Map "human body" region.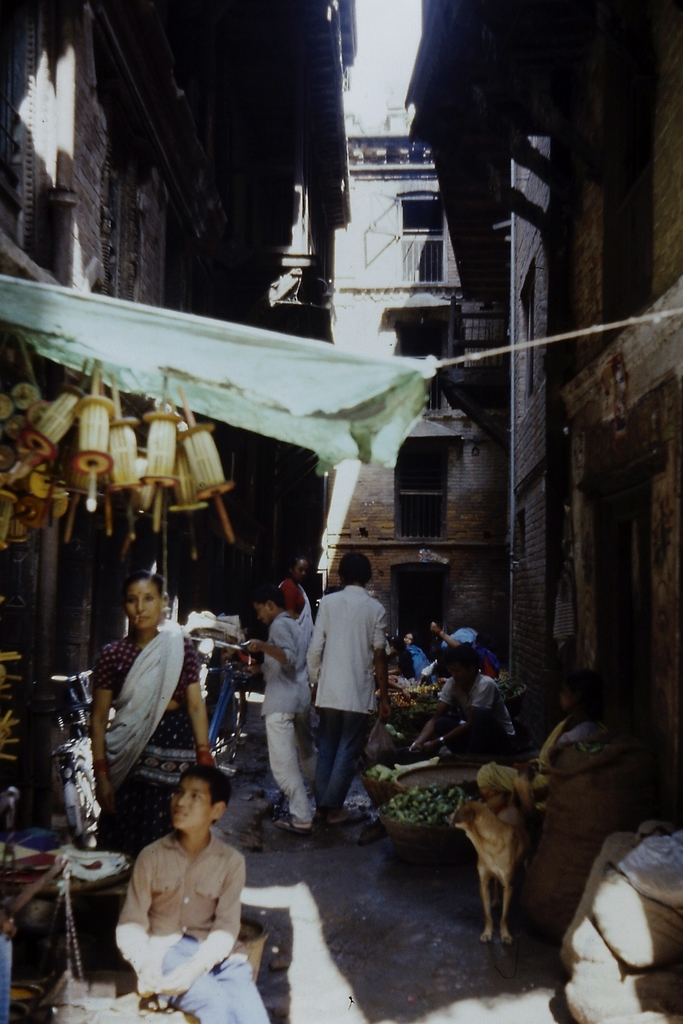
Mapped to region(93, 569, 213, 856).
